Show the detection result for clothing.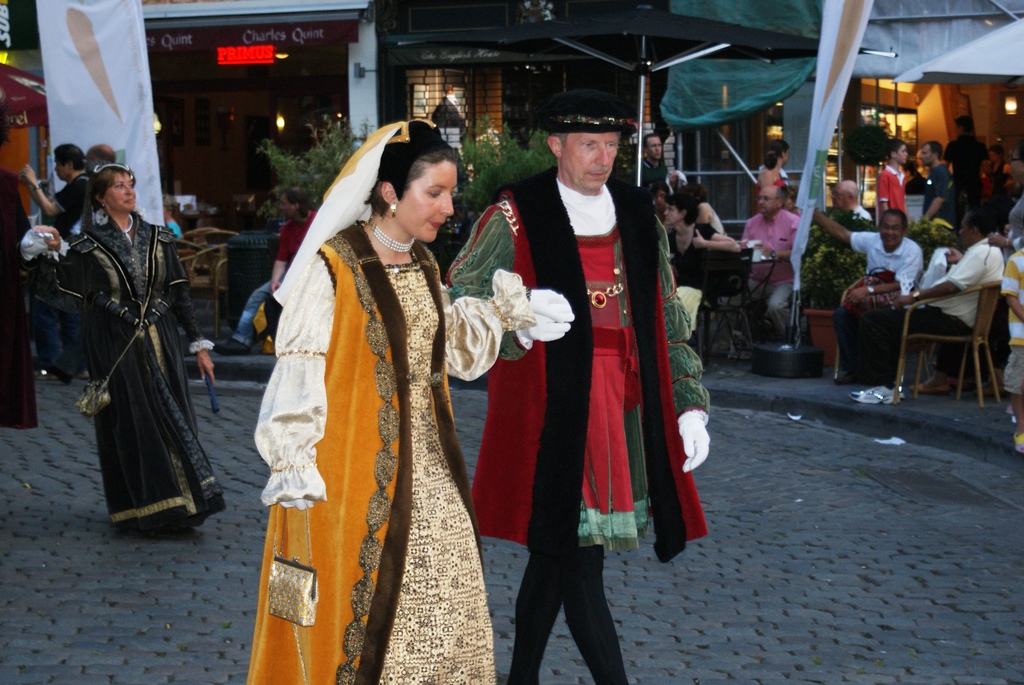
<region>755, 178, 787, 197</region>.
